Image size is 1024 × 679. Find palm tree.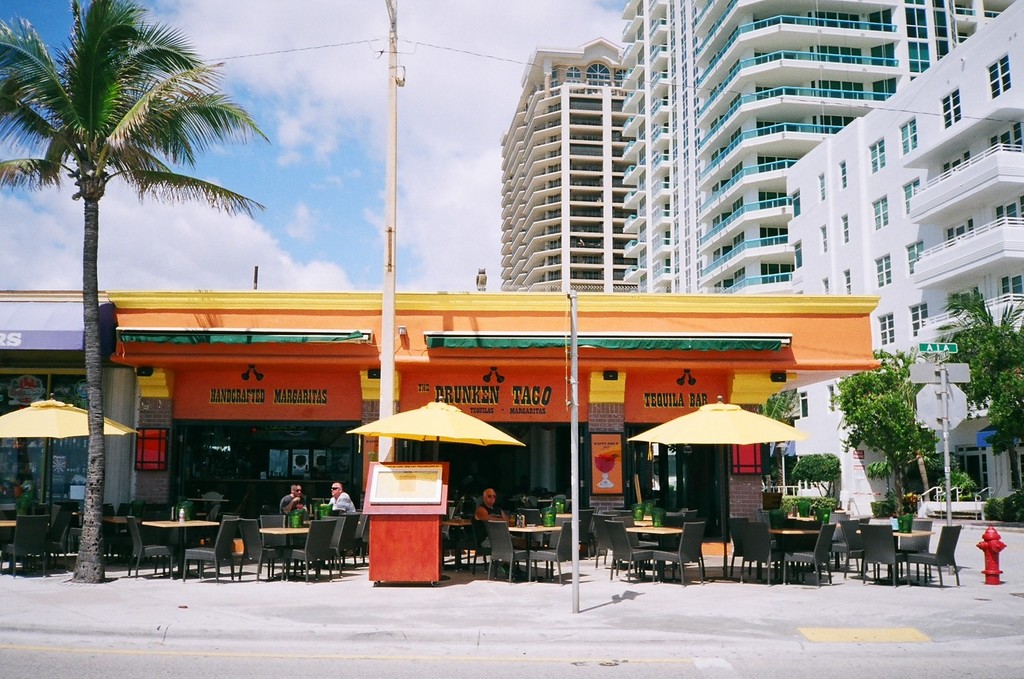
<bbox>972, 283, 1023, 476</bbox>.
